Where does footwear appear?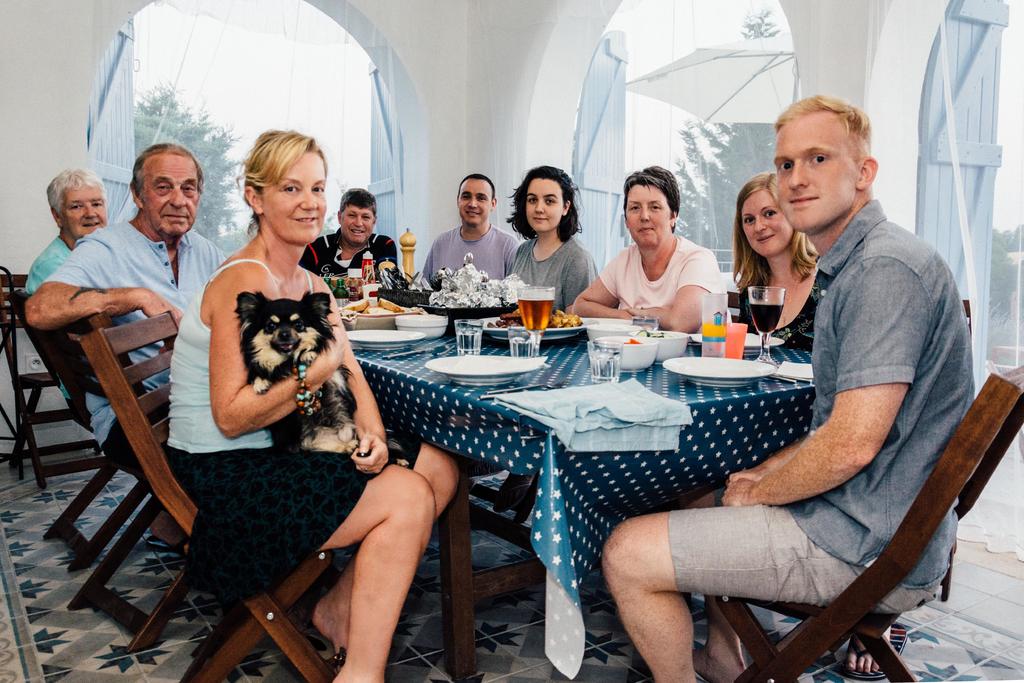
Appears at {"left": 147, "top": 536, "right": 188, "bottom": 554}.
